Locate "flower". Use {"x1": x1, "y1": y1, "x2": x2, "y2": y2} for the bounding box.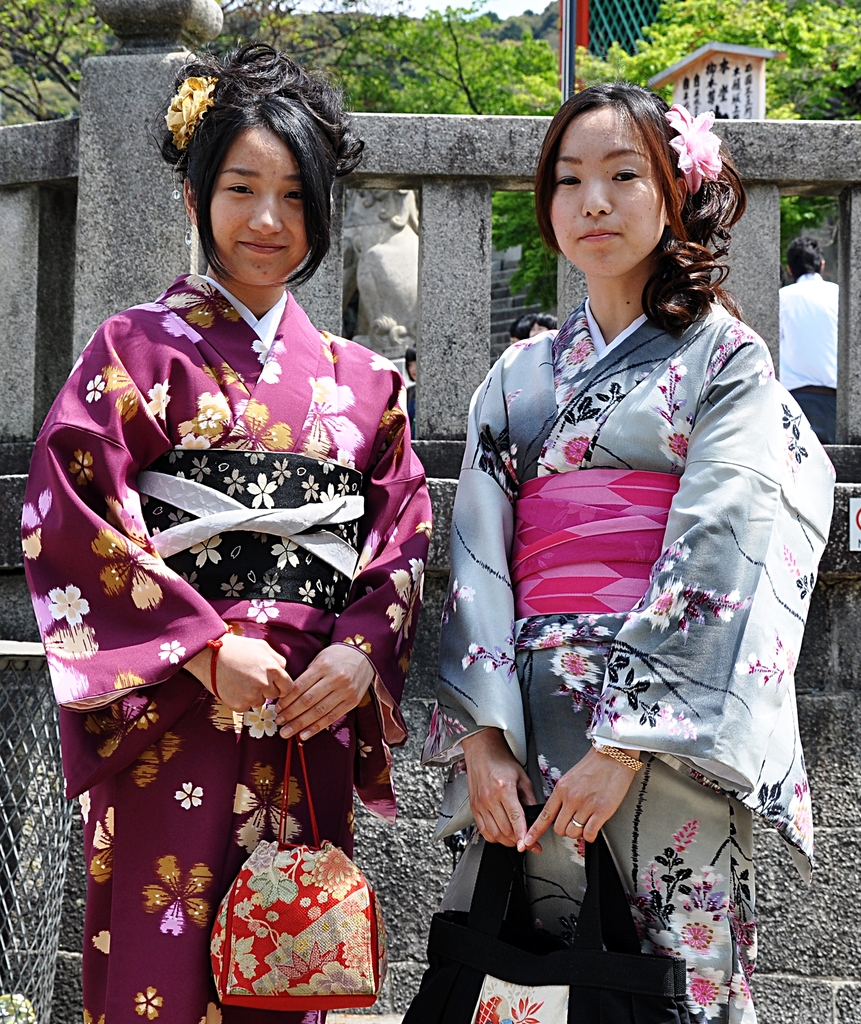
{"x1": 549, "y1": 646, "x2": 602, "y2": 692}.
